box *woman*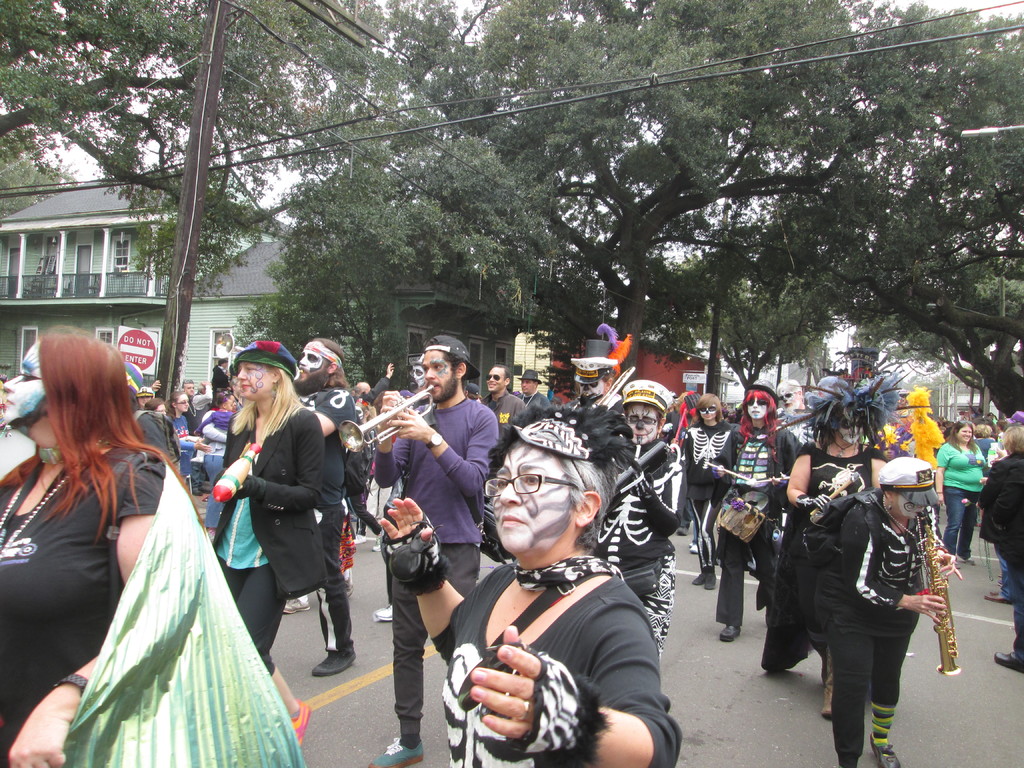
[x1=828, y1=454, x2=963, y2=767]
